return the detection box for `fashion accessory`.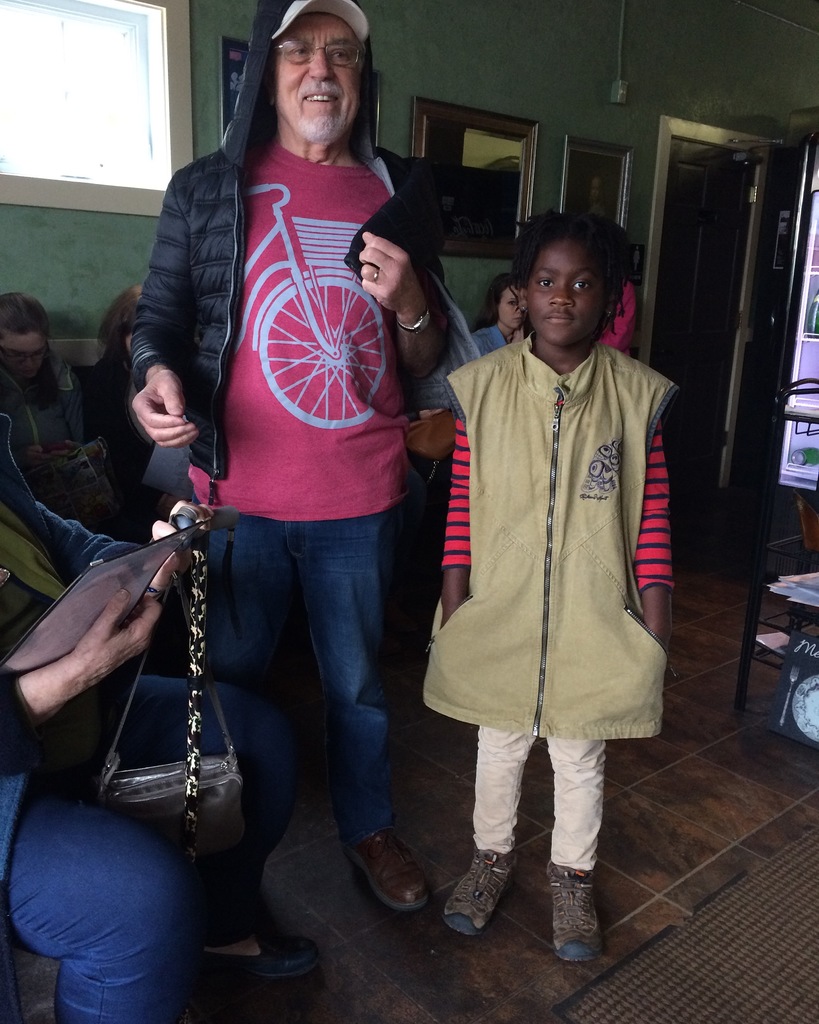
select_region(198, 930, 319, 977).
